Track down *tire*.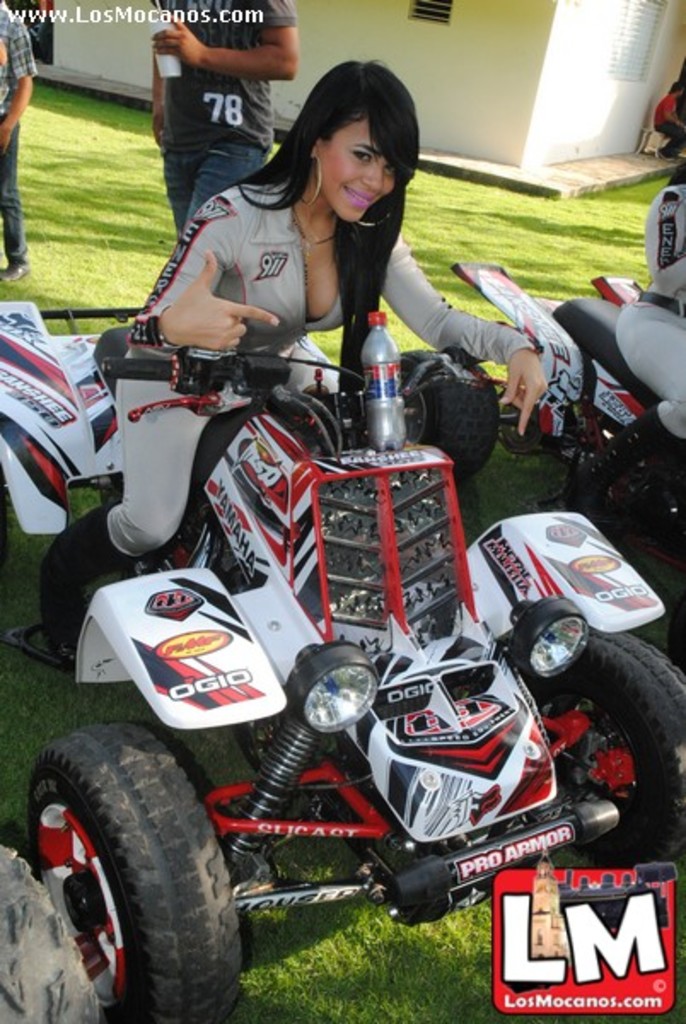
Tracked to <bbox>401, 352, 503, 483</bbox>.
